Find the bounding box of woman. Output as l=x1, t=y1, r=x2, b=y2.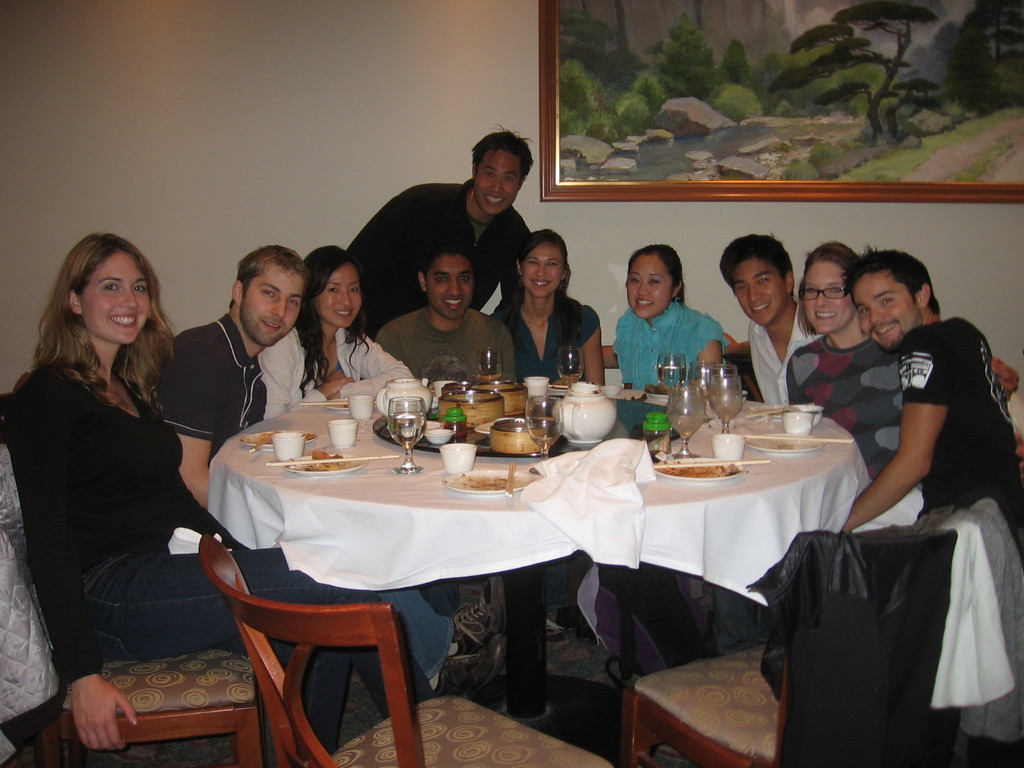
l=494, t=227, r=600, b=385.
